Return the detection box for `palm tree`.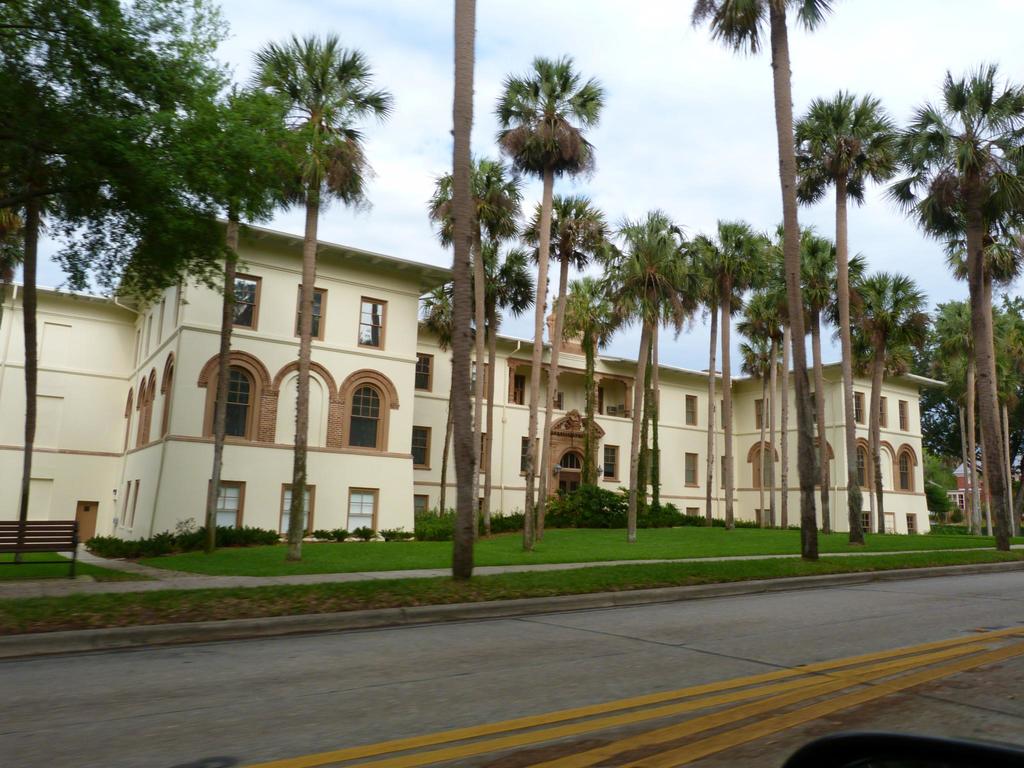
x1=197 y1=81 x2=294 y2=557.
